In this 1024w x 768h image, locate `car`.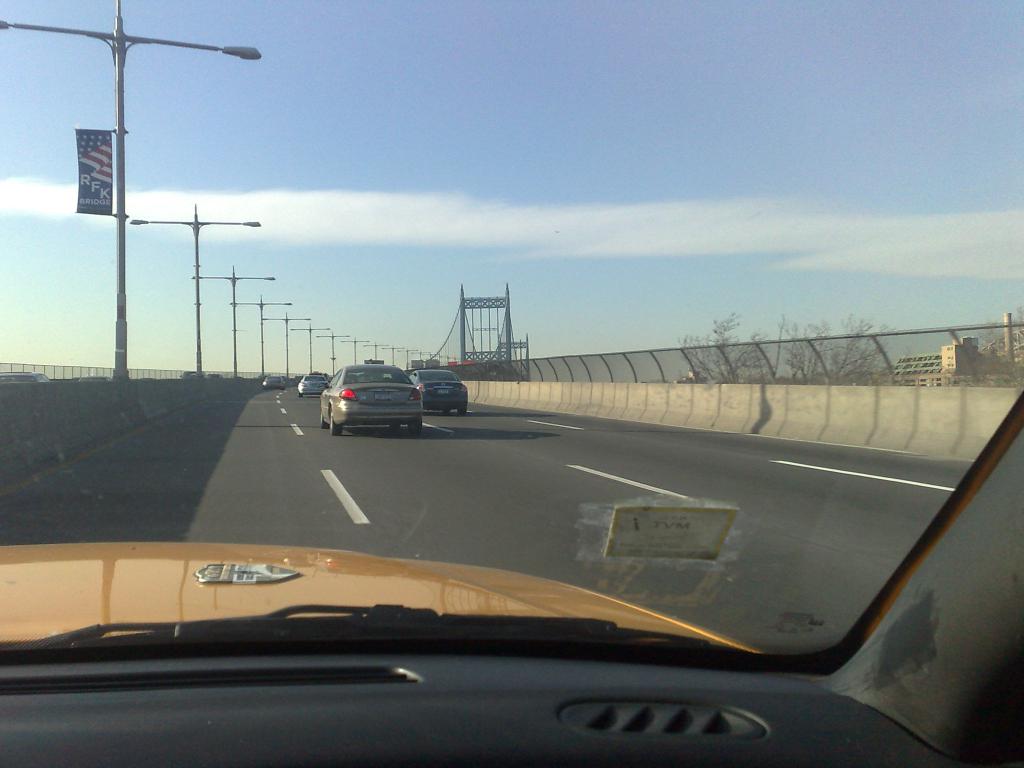
Bounding box: 297 373 334 396.
